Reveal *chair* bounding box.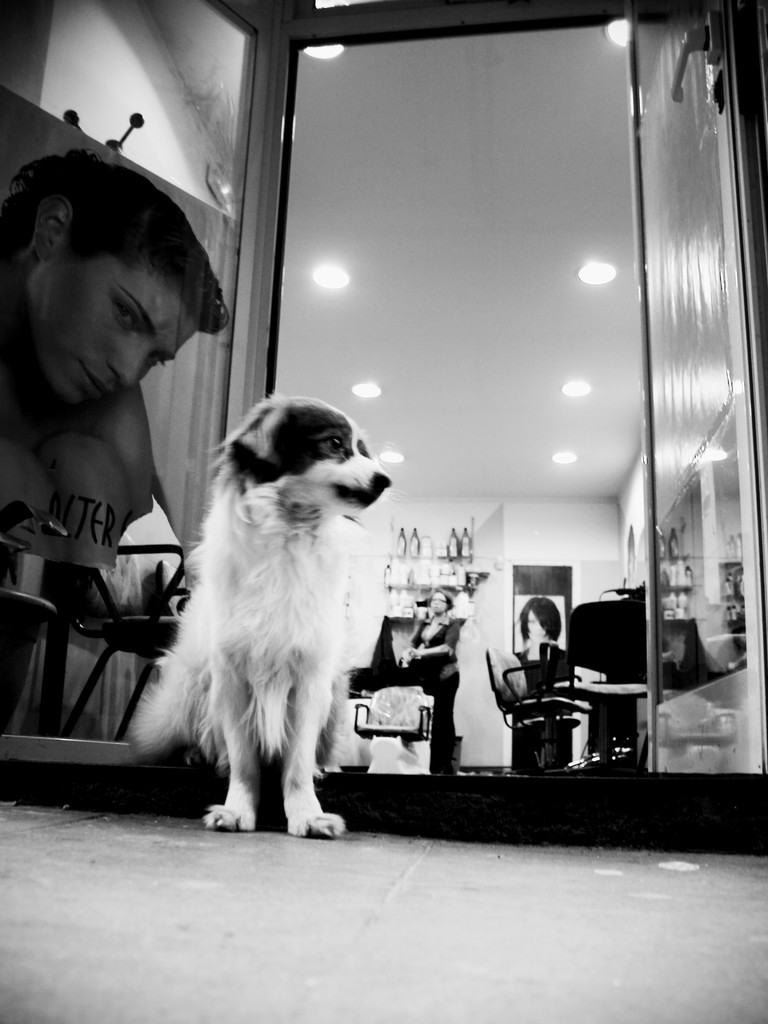
Revealed: box=[489, 647, 591, 775].
